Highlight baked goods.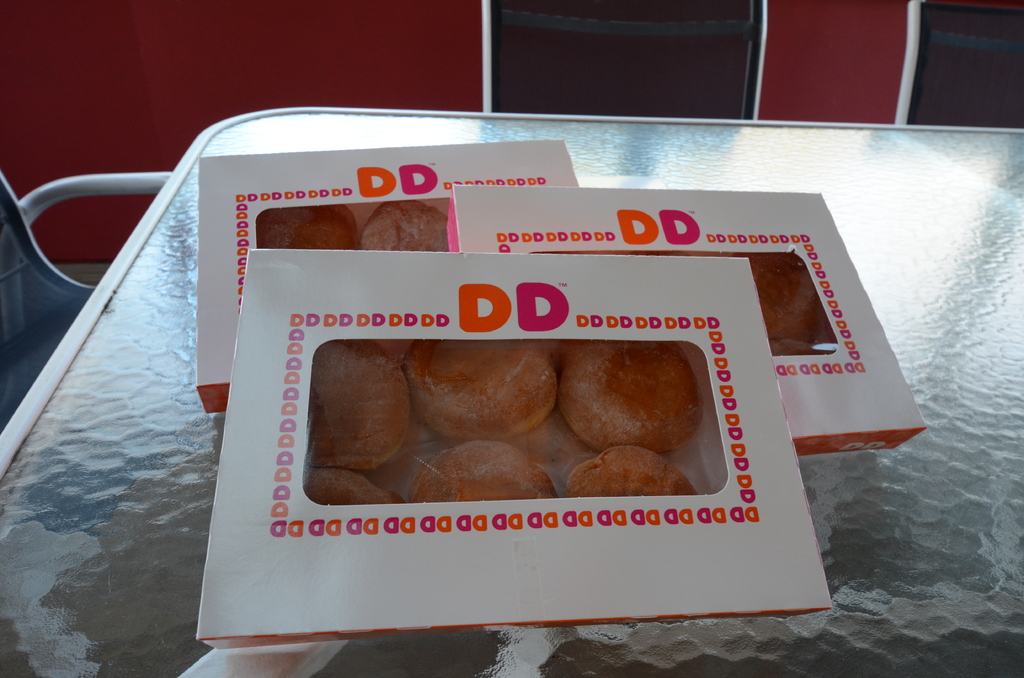
Highlighted region: (357, 198, 447, 251).
